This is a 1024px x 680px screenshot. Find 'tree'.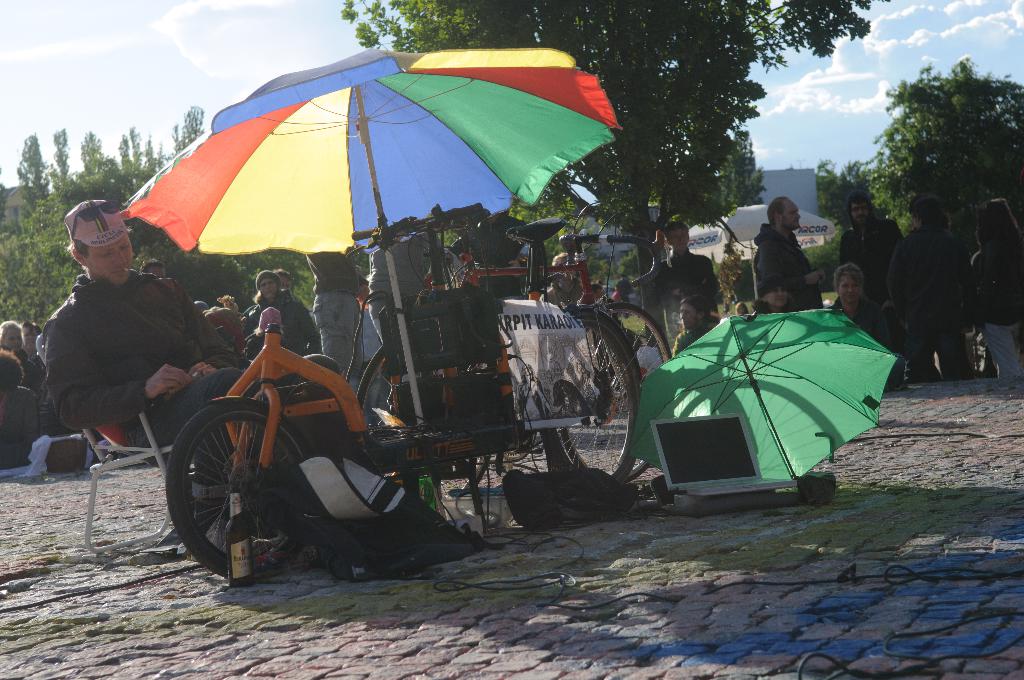
Bounding box: (329, 0, 900, 355).
